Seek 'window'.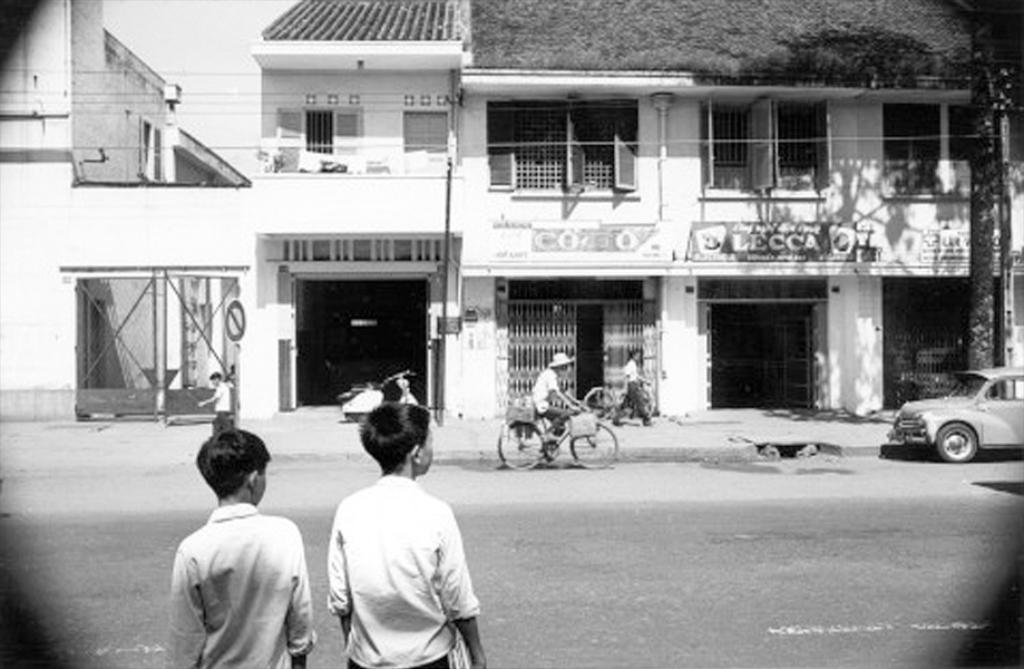
(868,88,945,206).
